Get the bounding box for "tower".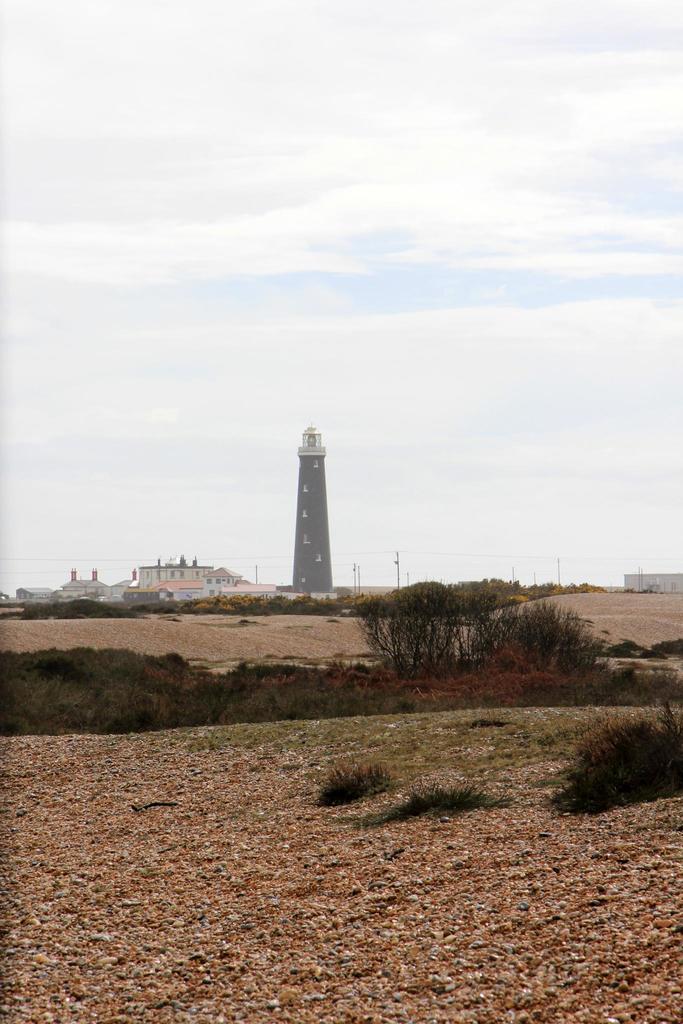
(286,424,332,596).
